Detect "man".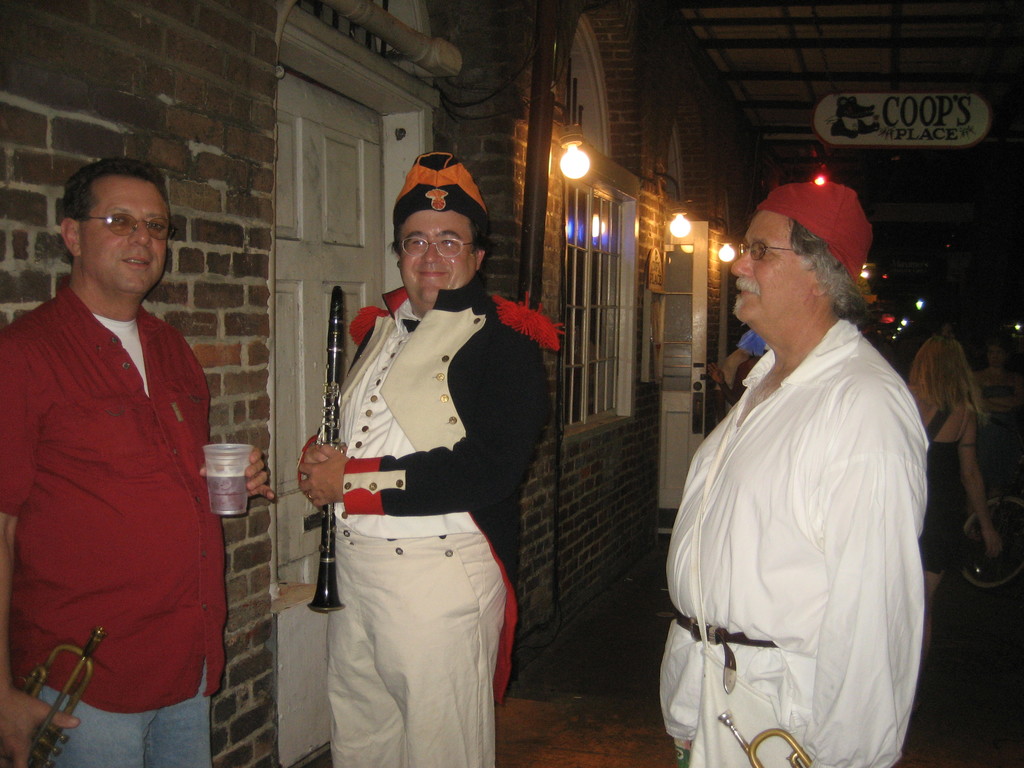
Detected at rect(918, 323, 996, 576).
